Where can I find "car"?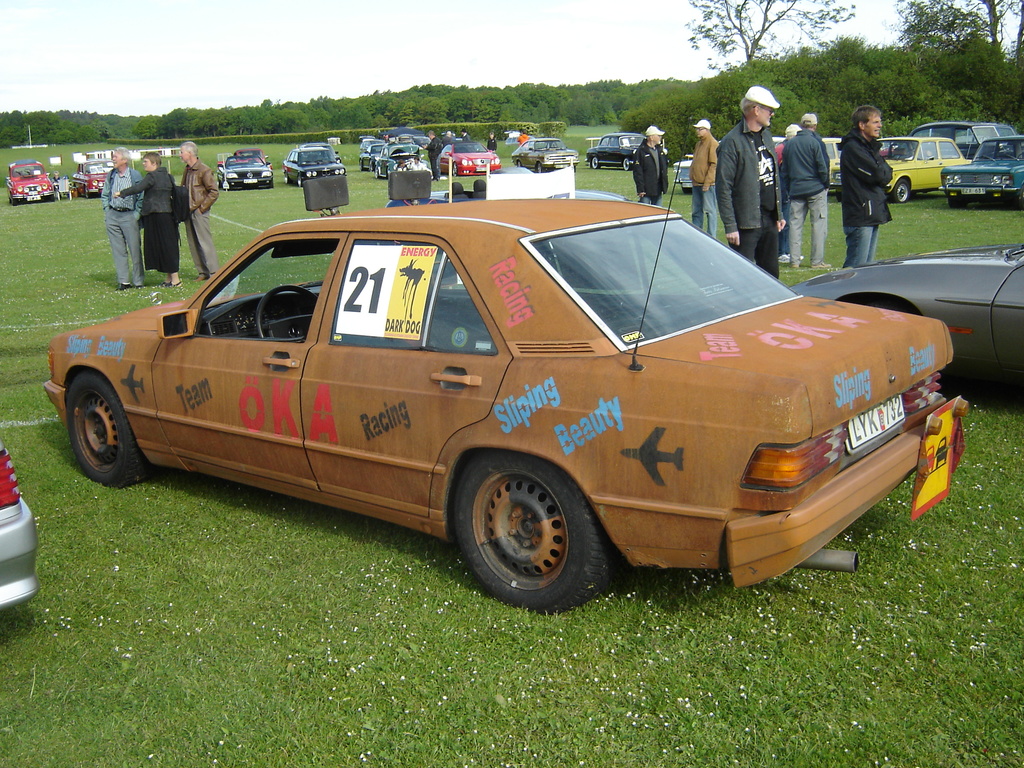
You can find it at (x1=70, y1=162, x2=115, y2=196).
